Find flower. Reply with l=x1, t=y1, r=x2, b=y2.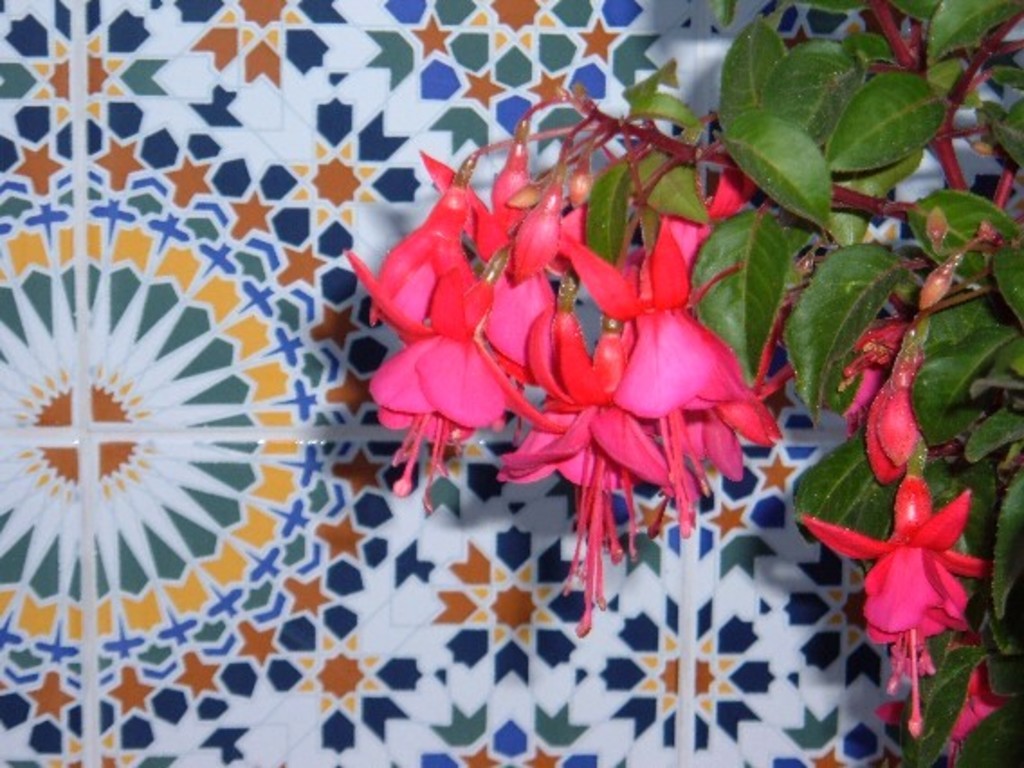
l=941, t=626, r=1010, b=766.
